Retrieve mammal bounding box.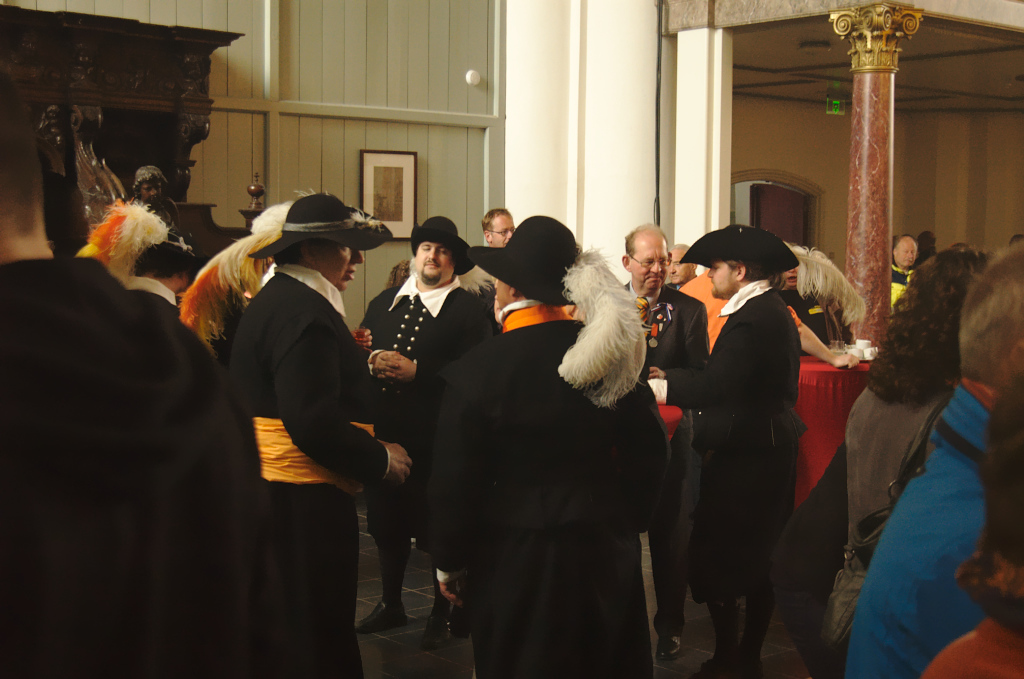
Bounding box: select_region(493, 273, 517, 326).
